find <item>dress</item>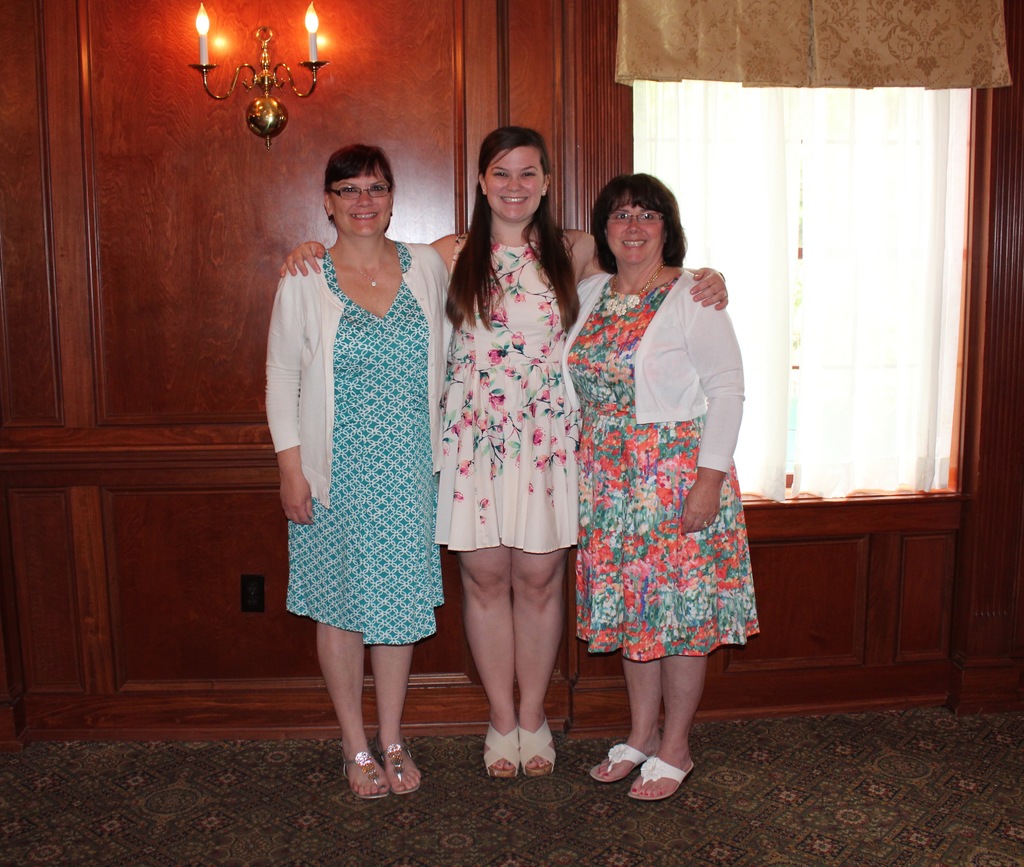
bbox(565, 281, 760, 661)
